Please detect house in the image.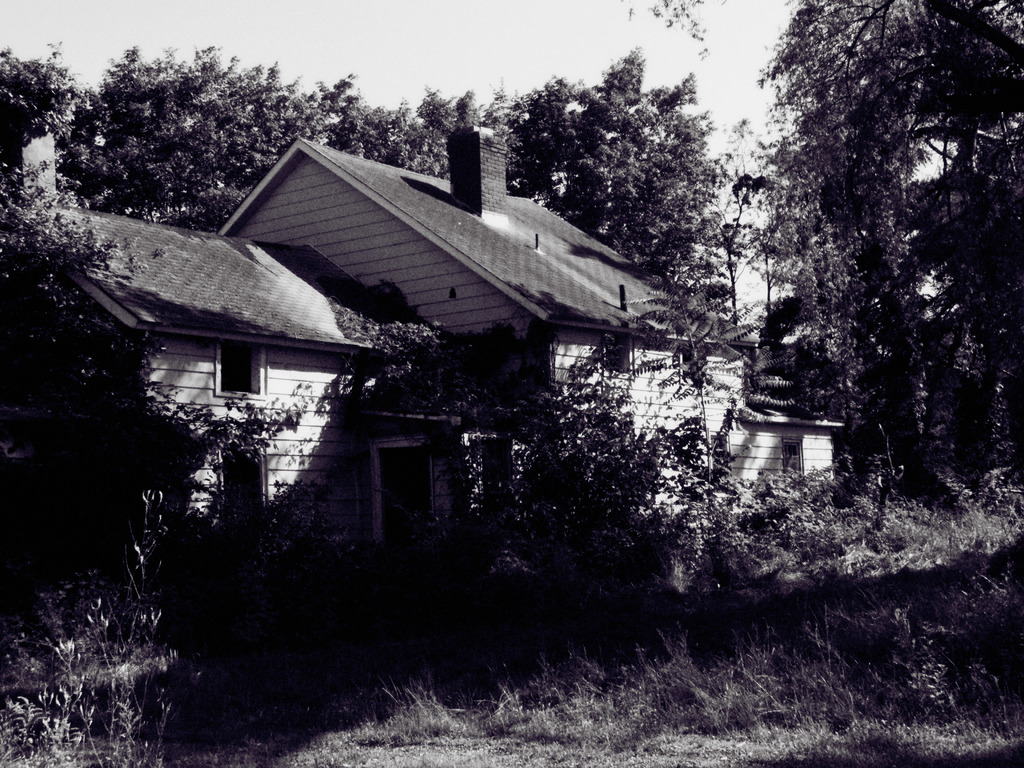
29/220/384/602.
